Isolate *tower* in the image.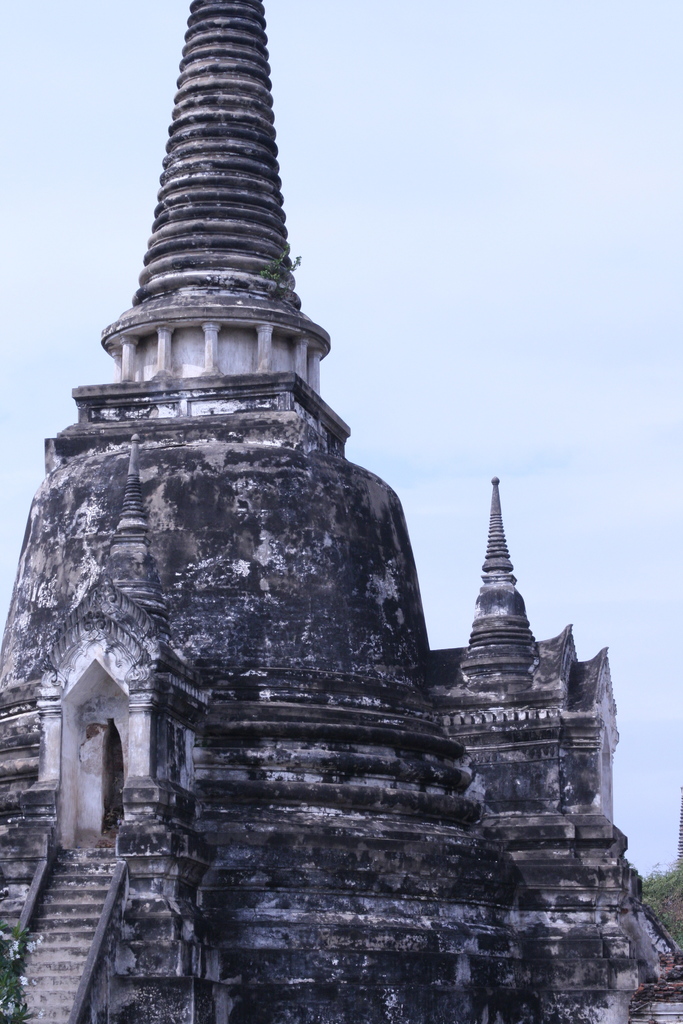
Isolated region: 0 0 682 1023.
